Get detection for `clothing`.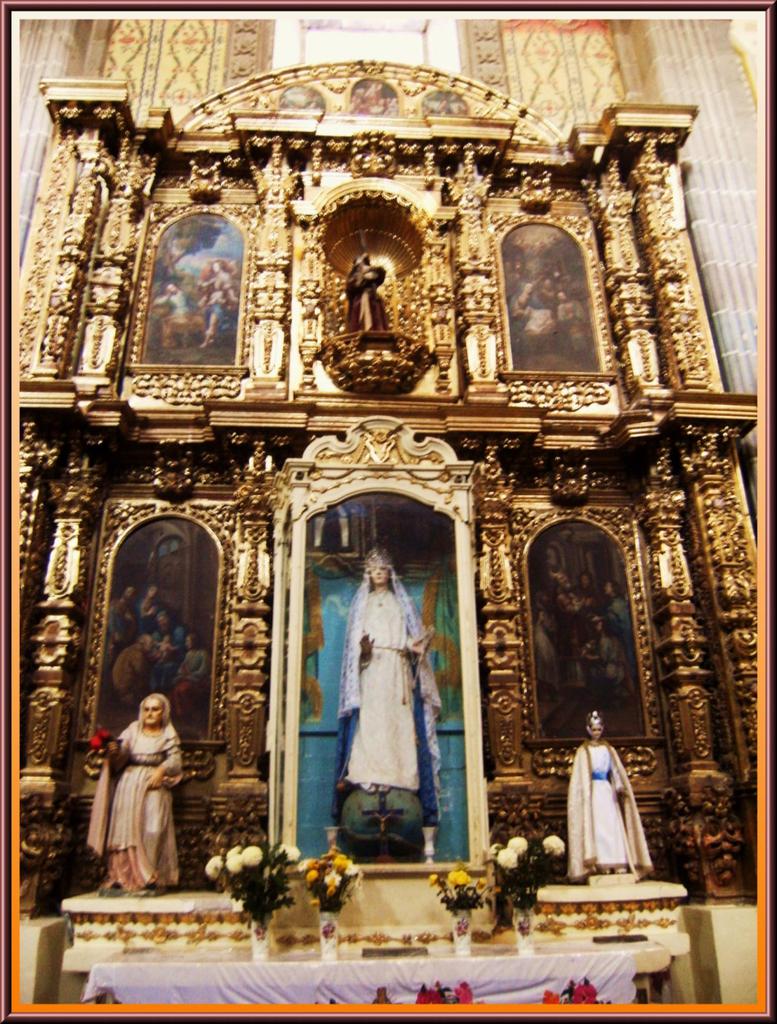
Detection: l=203, t=277, r=243, b=335.
